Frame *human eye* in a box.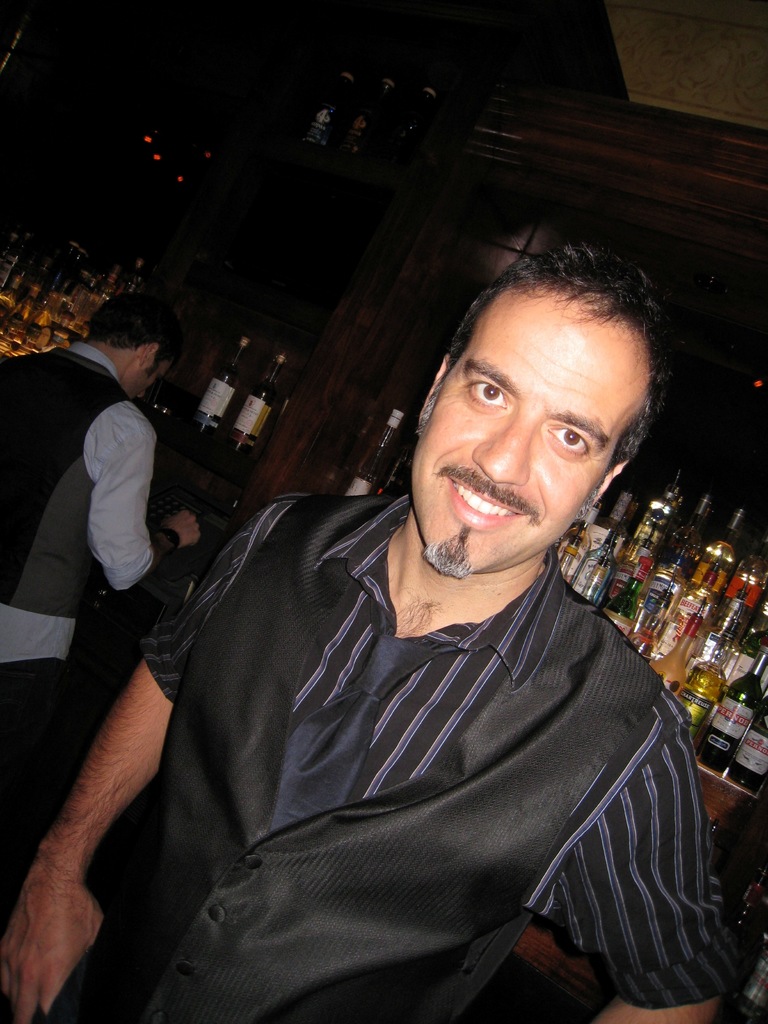
detection(465, 380, 508, 408).
